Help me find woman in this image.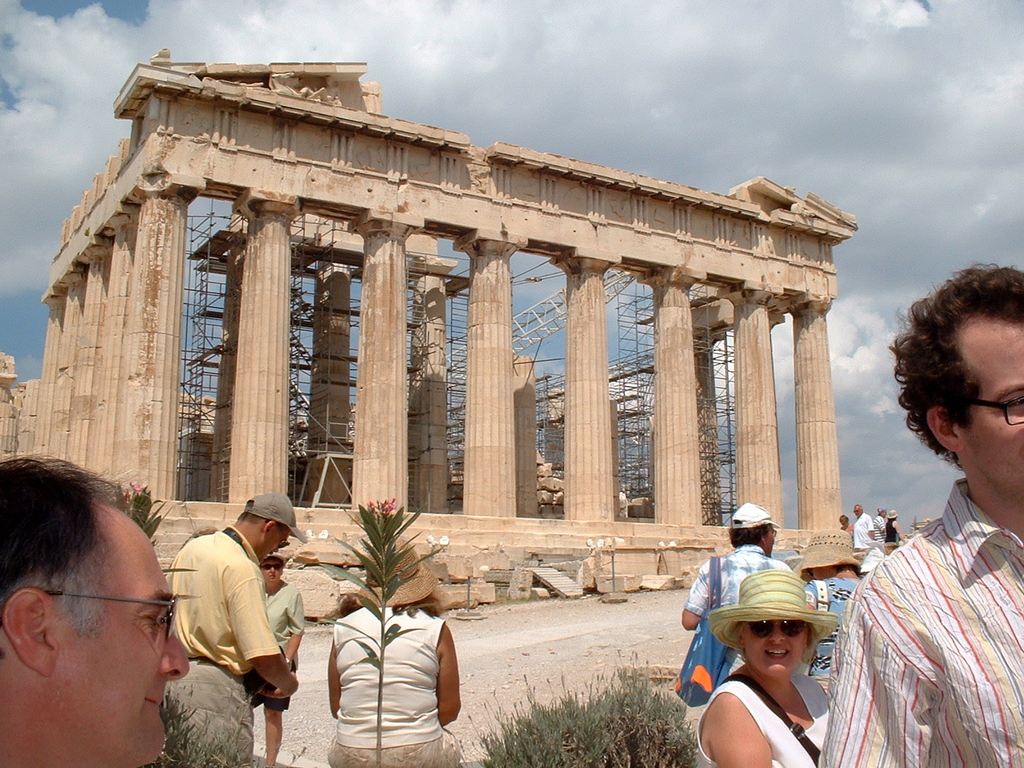
Found it: Rect(883, 511, 906, 552).
